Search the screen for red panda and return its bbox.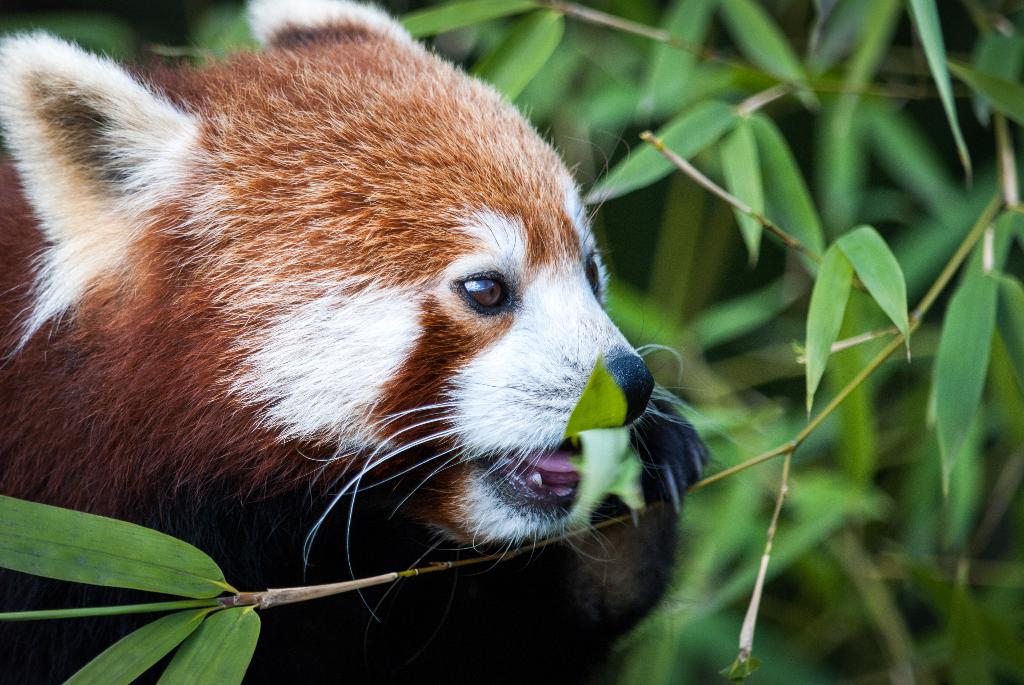
Found: {"left": 0, "top": 0, "right": 728, "bottom": 684}.
